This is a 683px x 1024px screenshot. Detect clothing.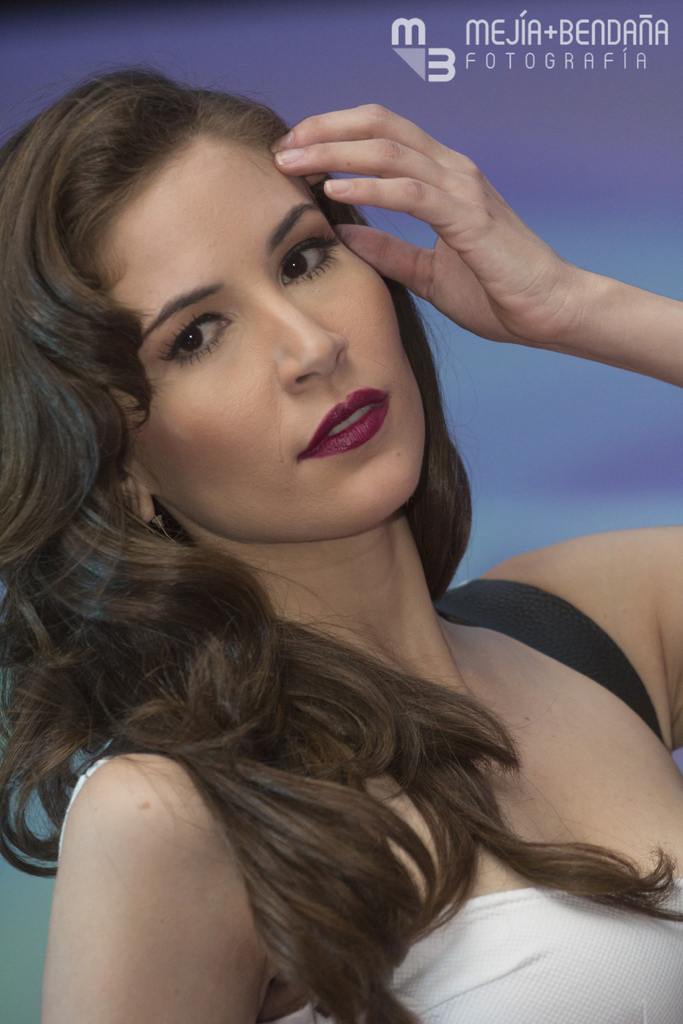
Rect(64, 605, 682, 1023).
